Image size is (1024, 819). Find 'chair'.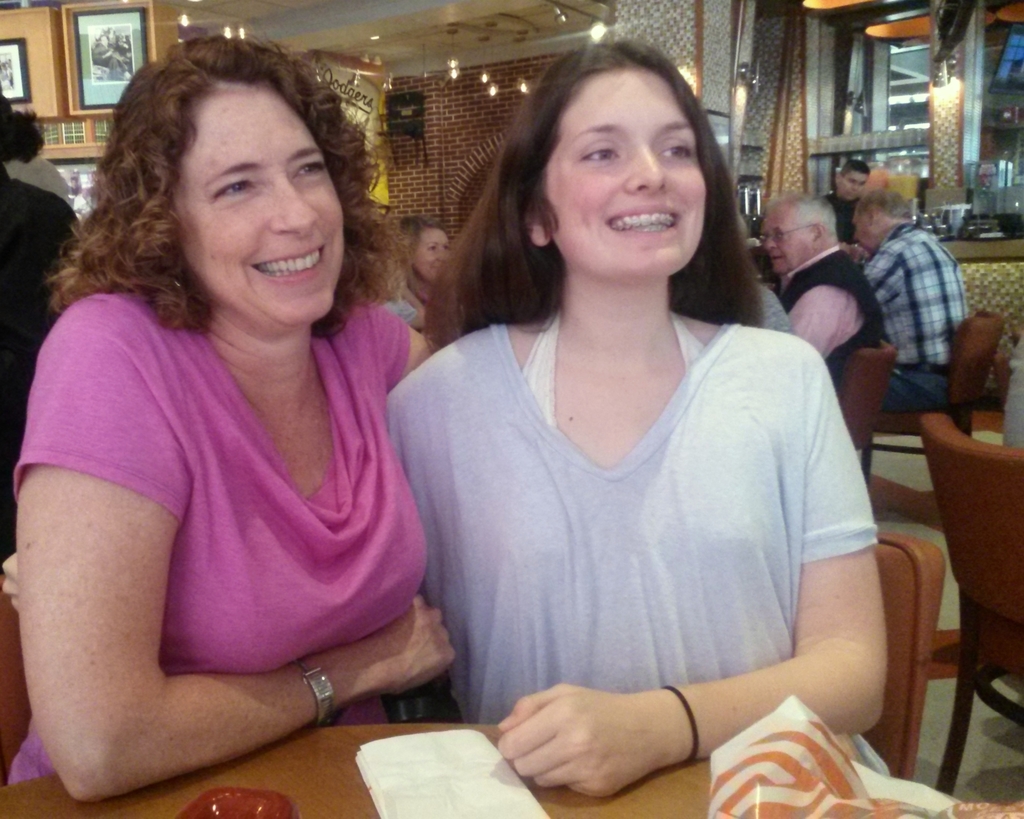
[left=912, top=422, right=1023, bottom=789].
